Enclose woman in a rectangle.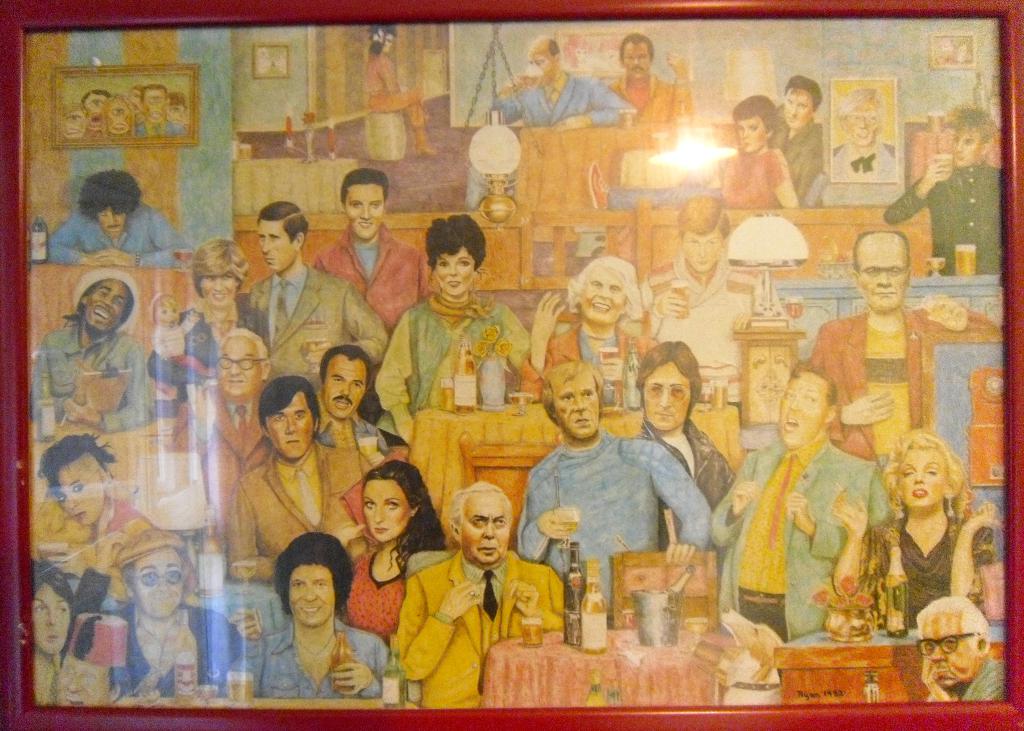
pyautogui.locateOnScreen(828, 427, 1001, 622).
